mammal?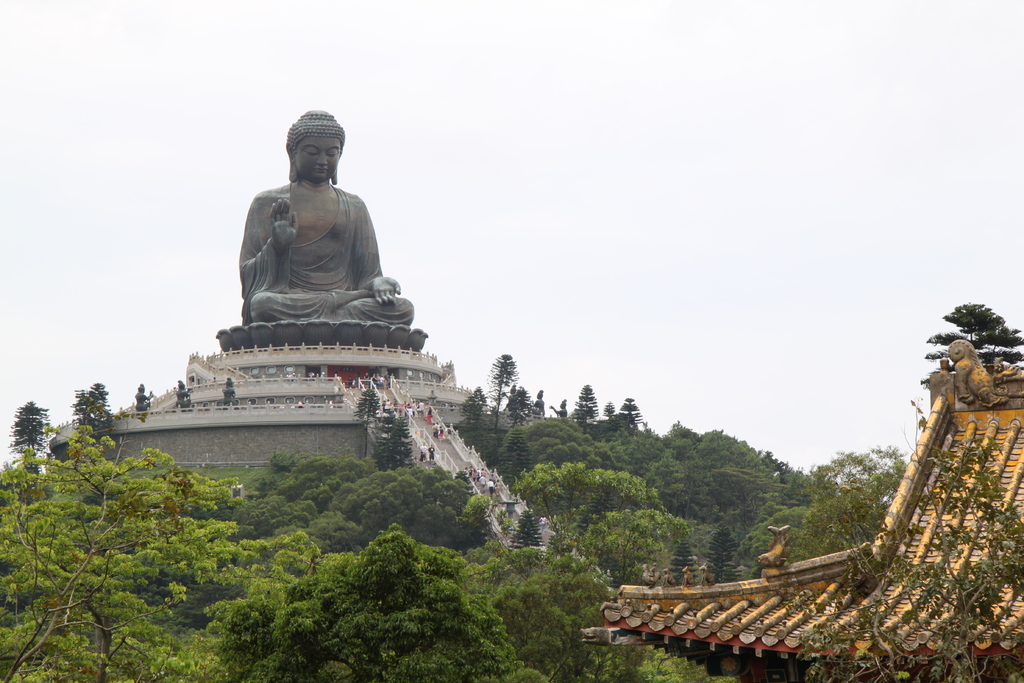
(495,478,499,493)
